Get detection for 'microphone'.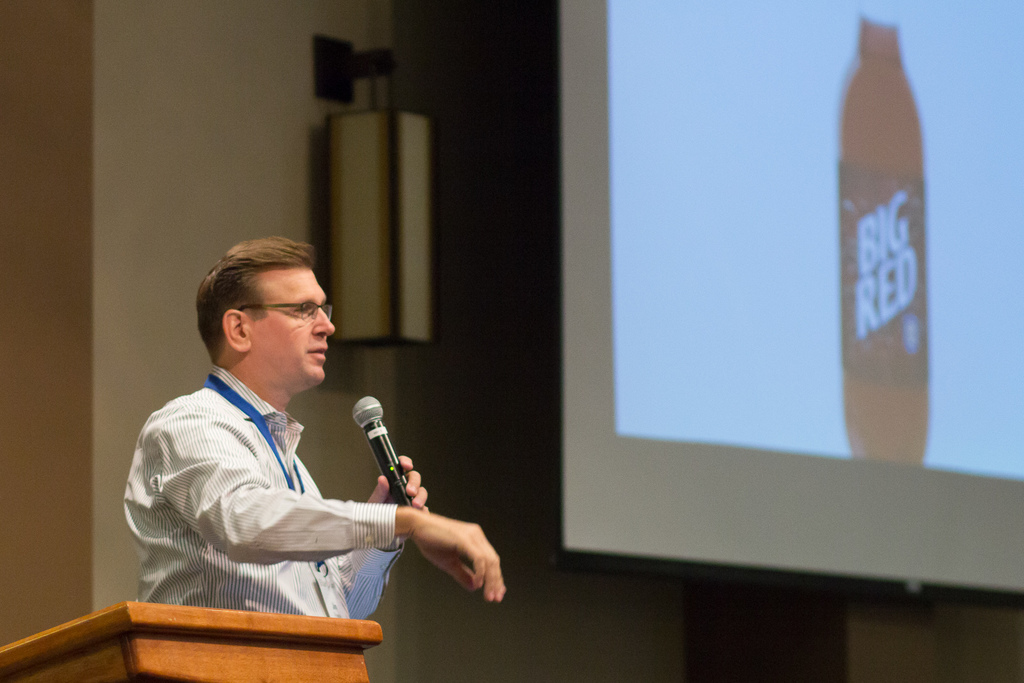
Detection: 340:407:424:524.
